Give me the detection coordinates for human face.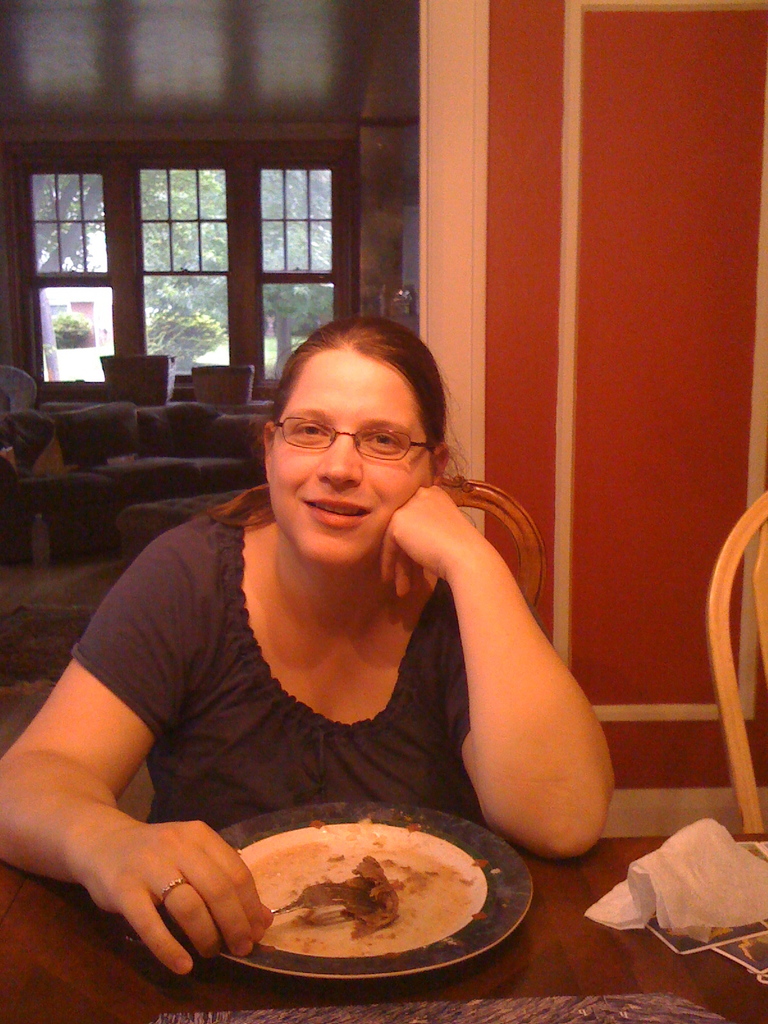
<region>269, 359, 434, 560</region>.
